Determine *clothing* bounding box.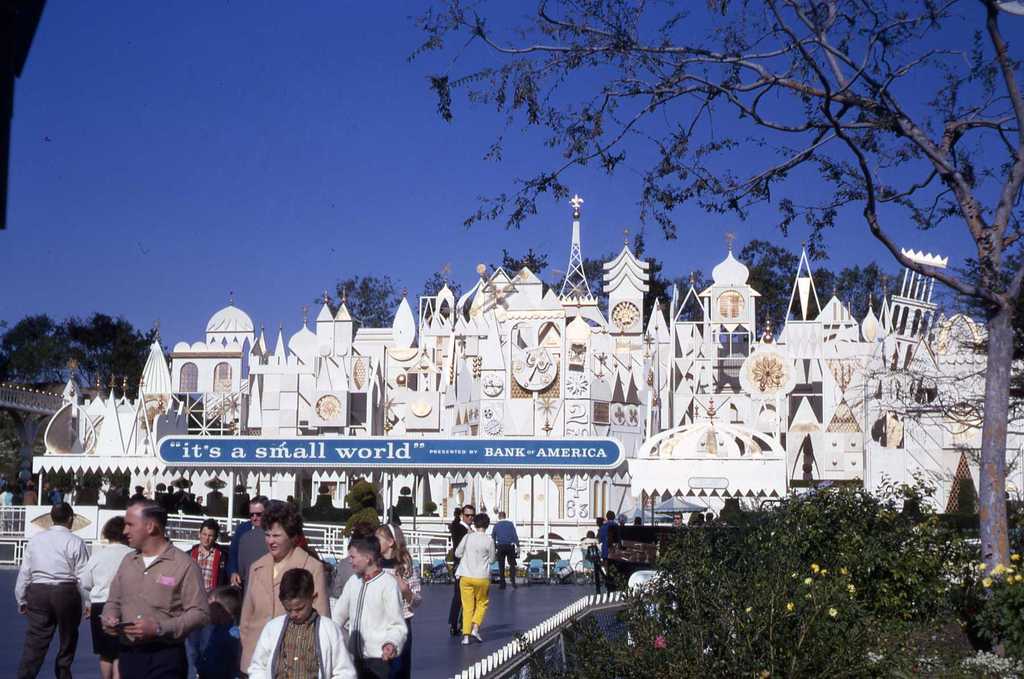
Determined: bbox(189, 610, 228, 678).
